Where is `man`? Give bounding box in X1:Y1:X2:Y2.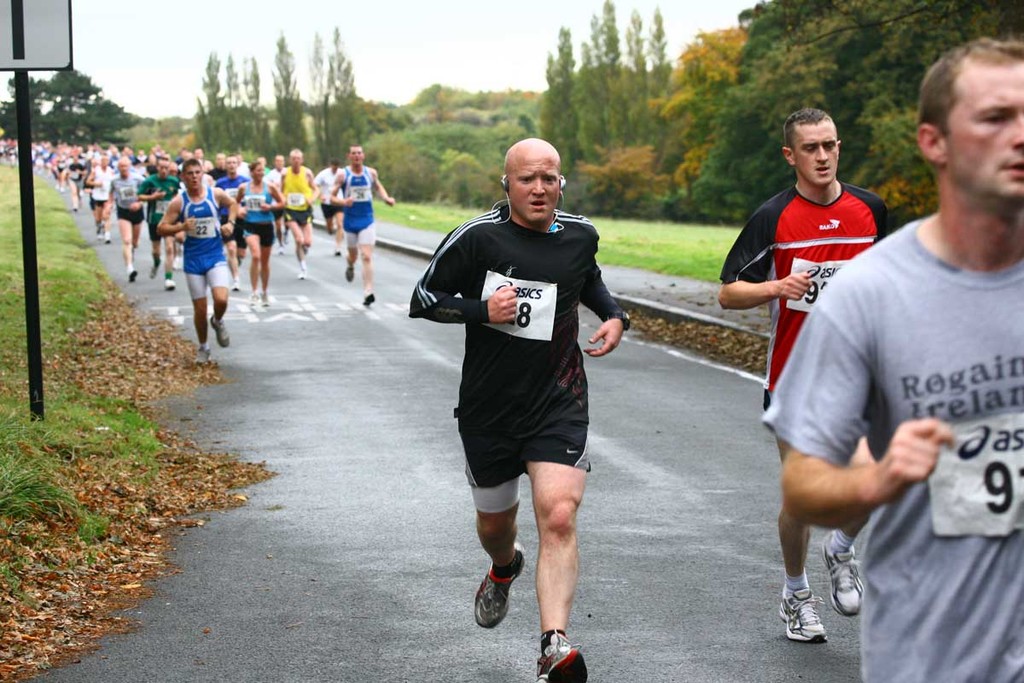
99:152:150:288.
